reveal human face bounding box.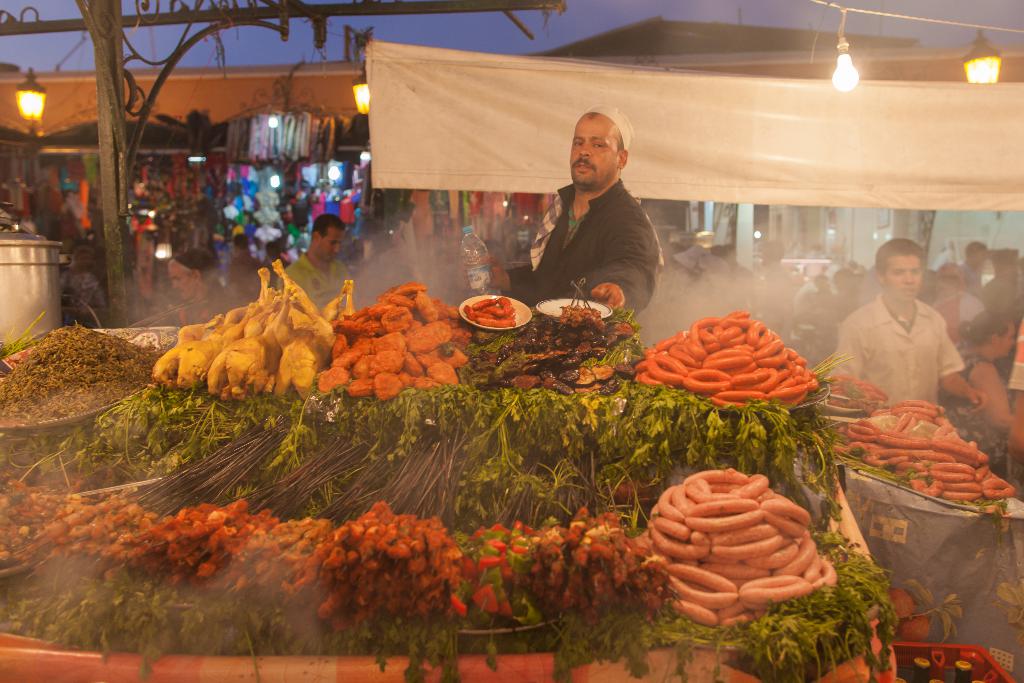
Revealed: [x1=995, y1=323, x2=1016, y2=360].
